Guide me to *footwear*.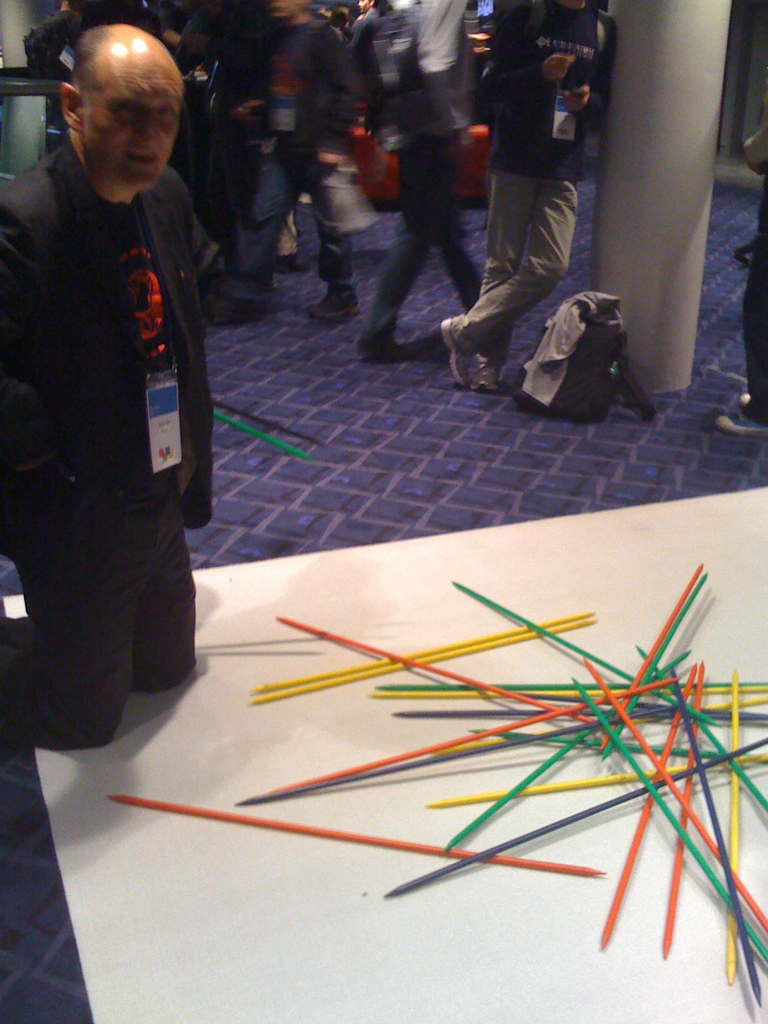
Guidance: (x1=474, y1=356, x2=504, y2=388).
